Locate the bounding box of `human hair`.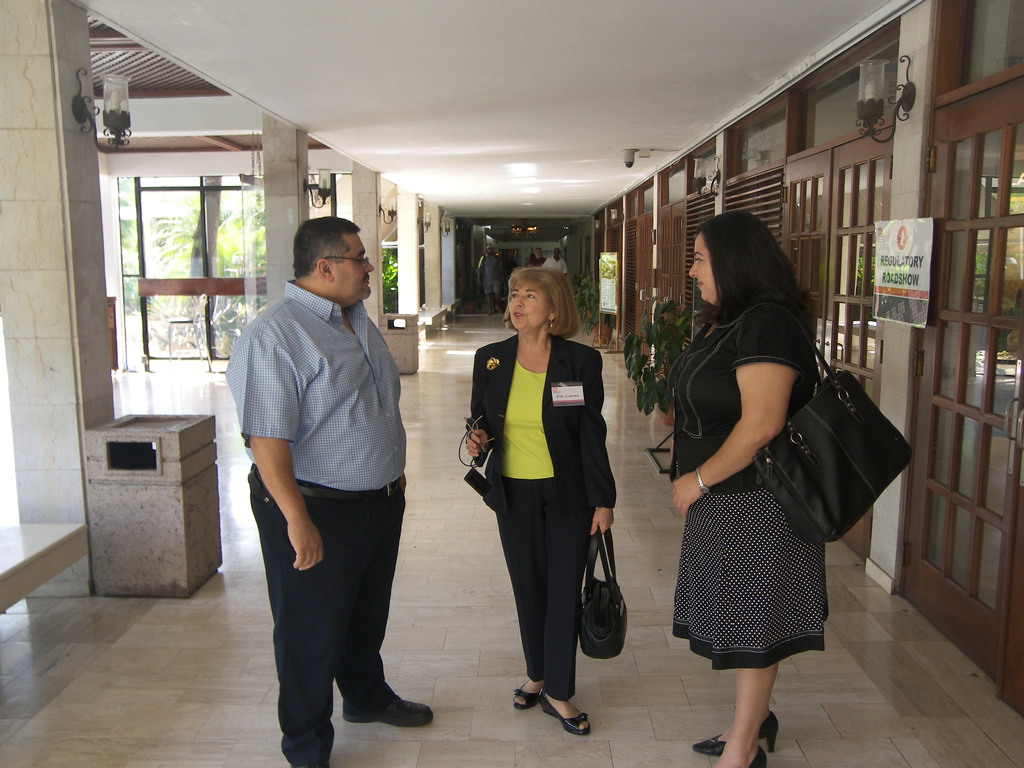
Bounding box: detection(291, 216, 360, 278).
